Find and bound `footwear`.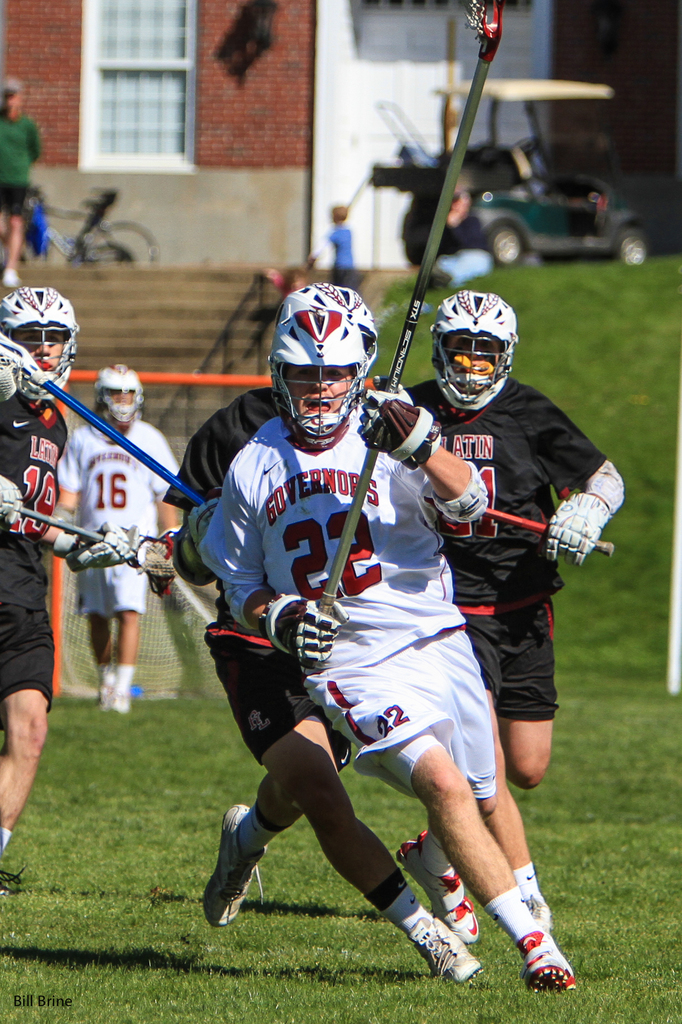
Bound: box=[403, 910, 479, 980].
